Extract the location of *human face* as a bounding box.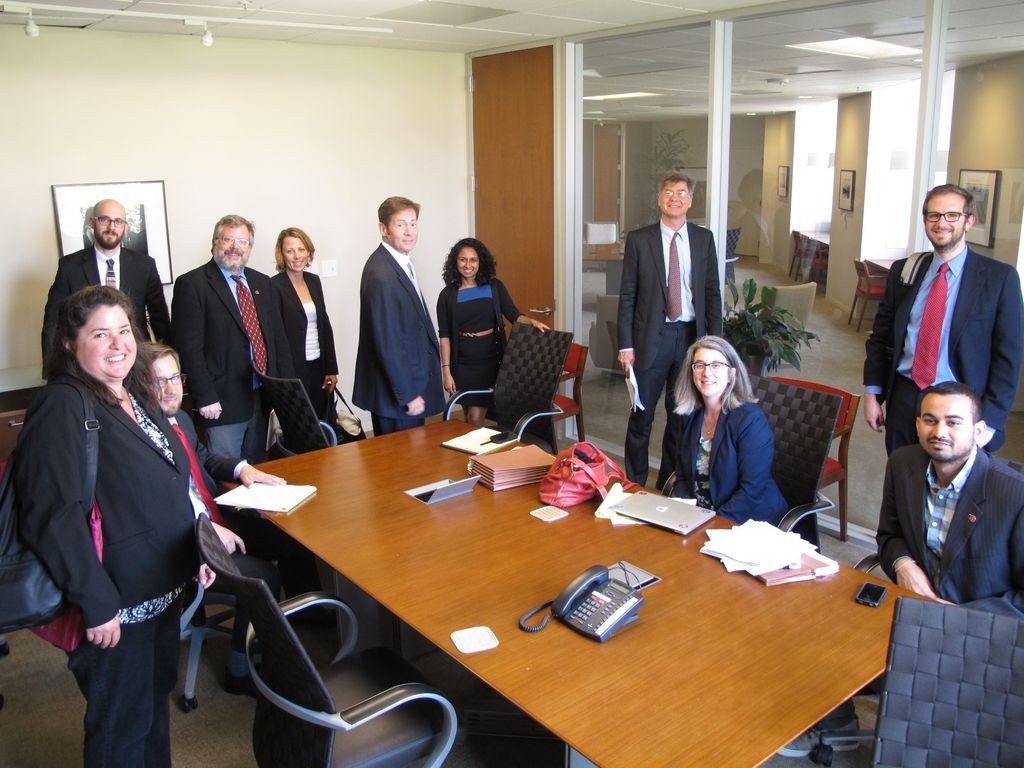
Rect(459, 248, 481, 278).
